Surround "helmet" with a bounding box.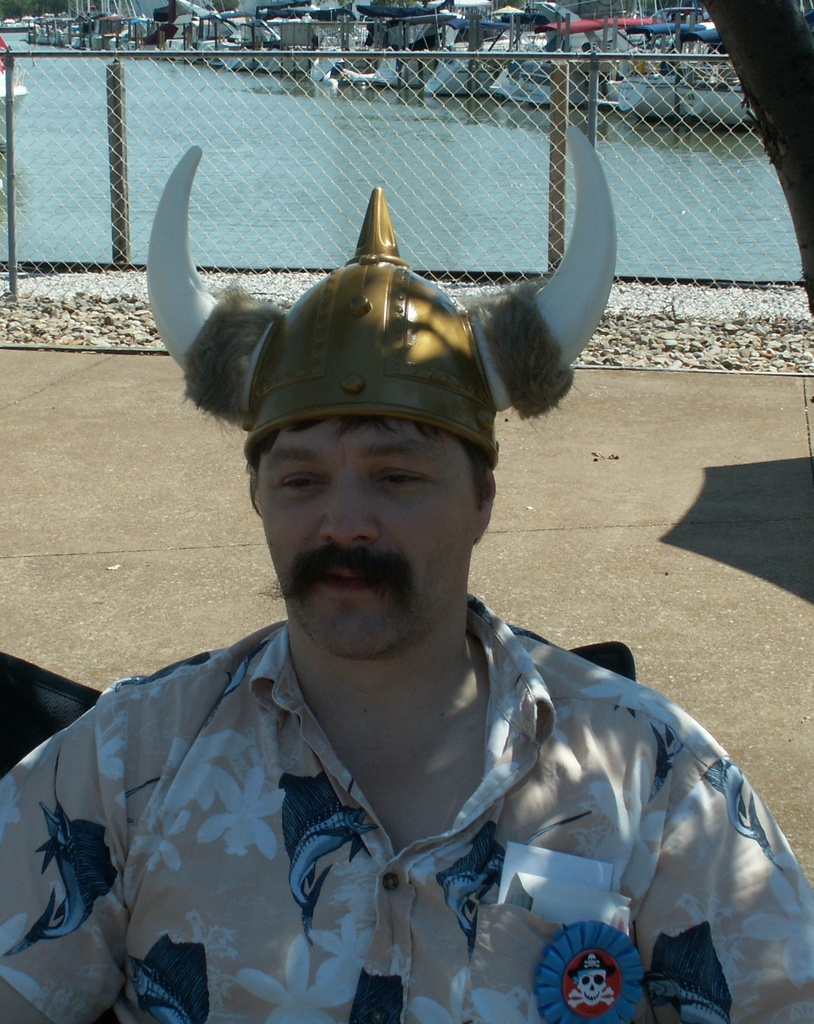
region(143, 120, 618, 518).
